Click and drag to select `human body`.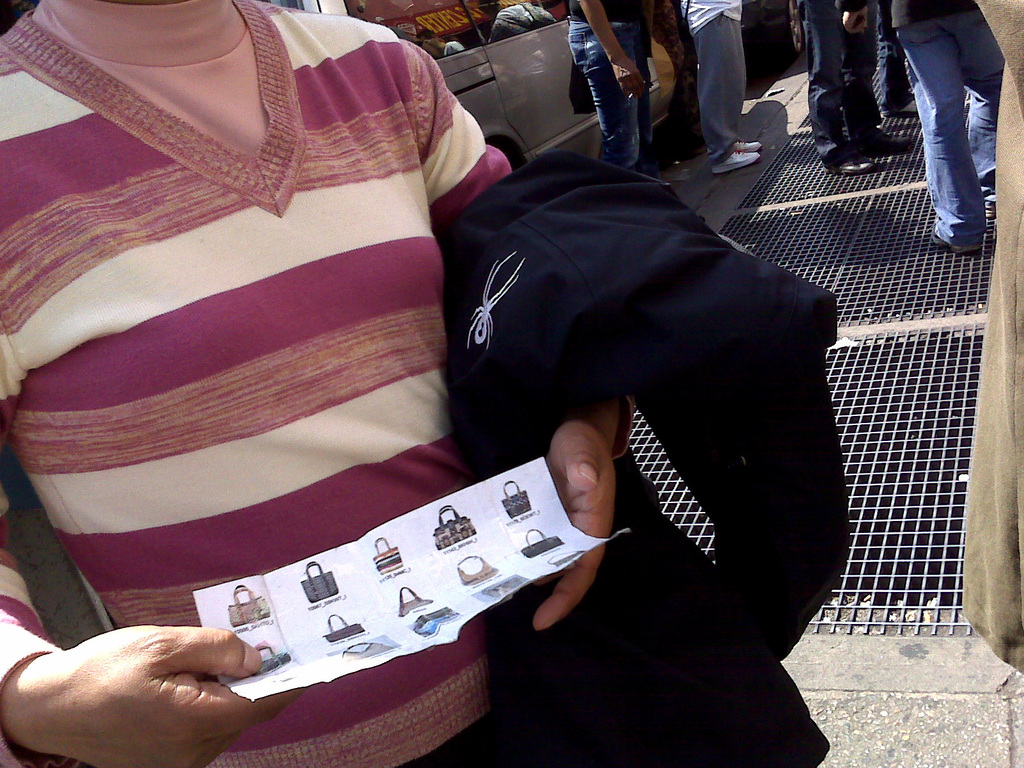
Selection: <bbox>0, 0, 621, 767</bbox>.
